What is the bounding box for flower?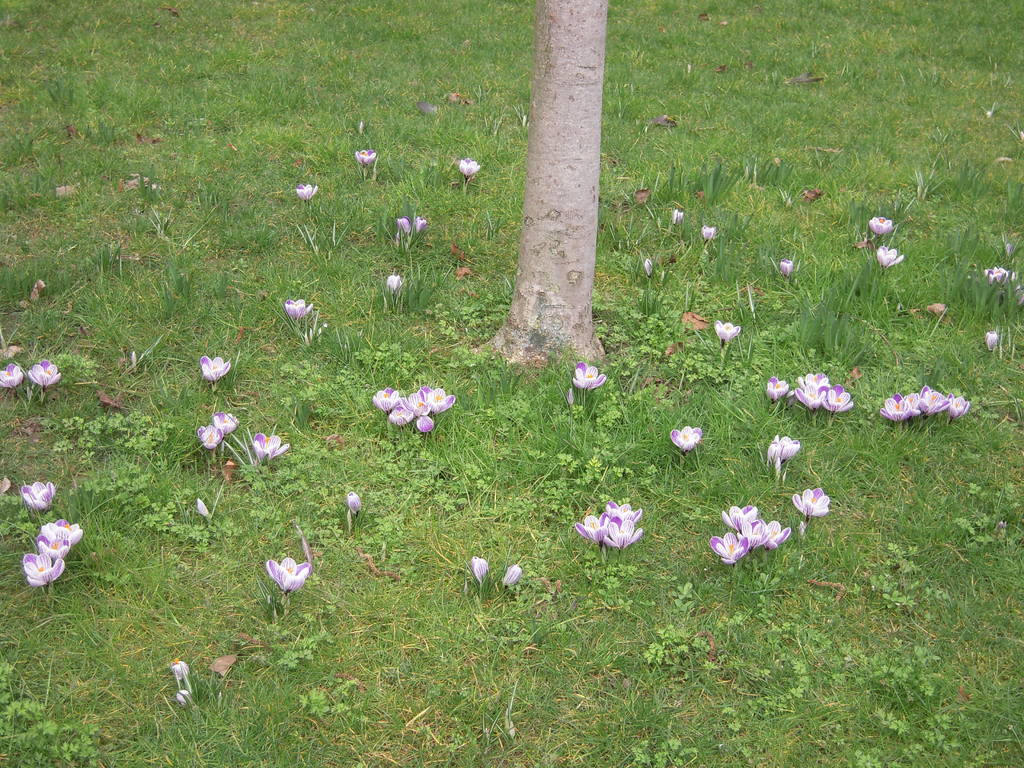
25/360/60/388.
